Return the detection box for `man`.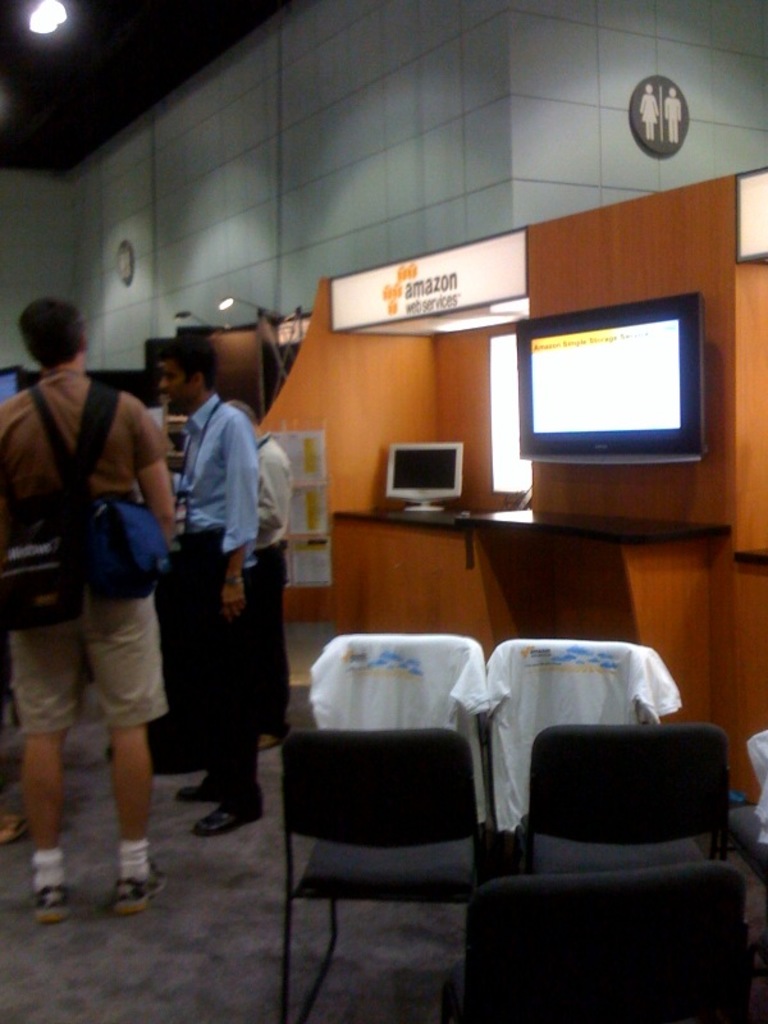
(left=221, top=399, right=291, bottom=750).
